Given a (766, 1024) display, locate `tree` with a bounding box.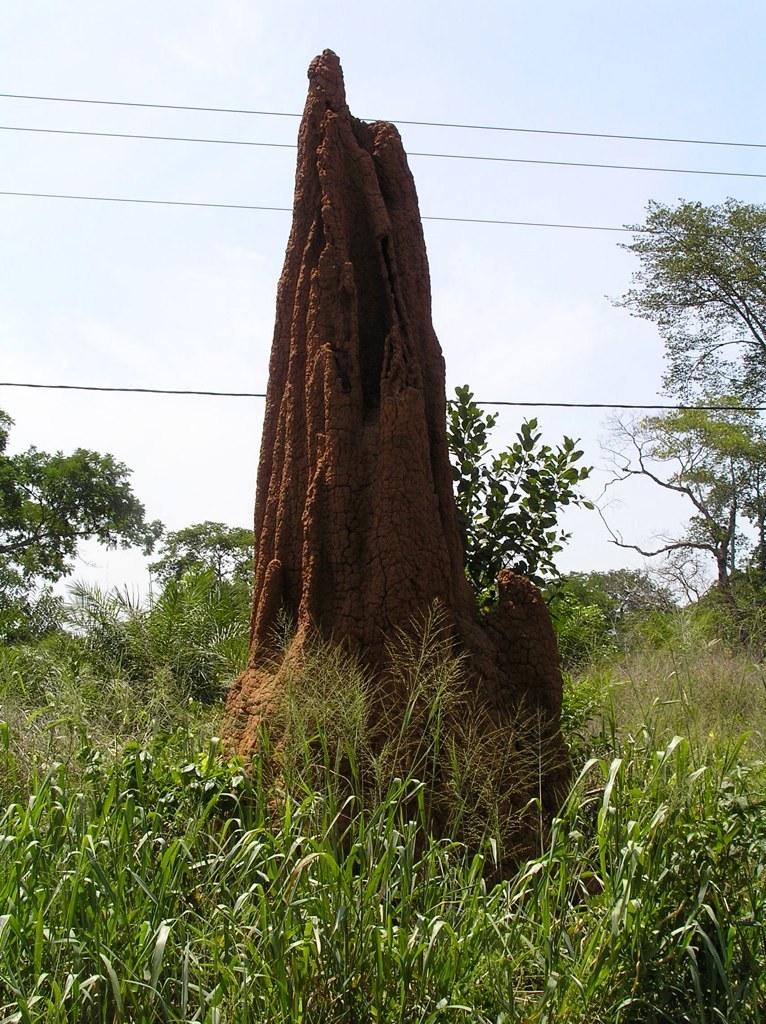
Located: 606,194,765,400.
